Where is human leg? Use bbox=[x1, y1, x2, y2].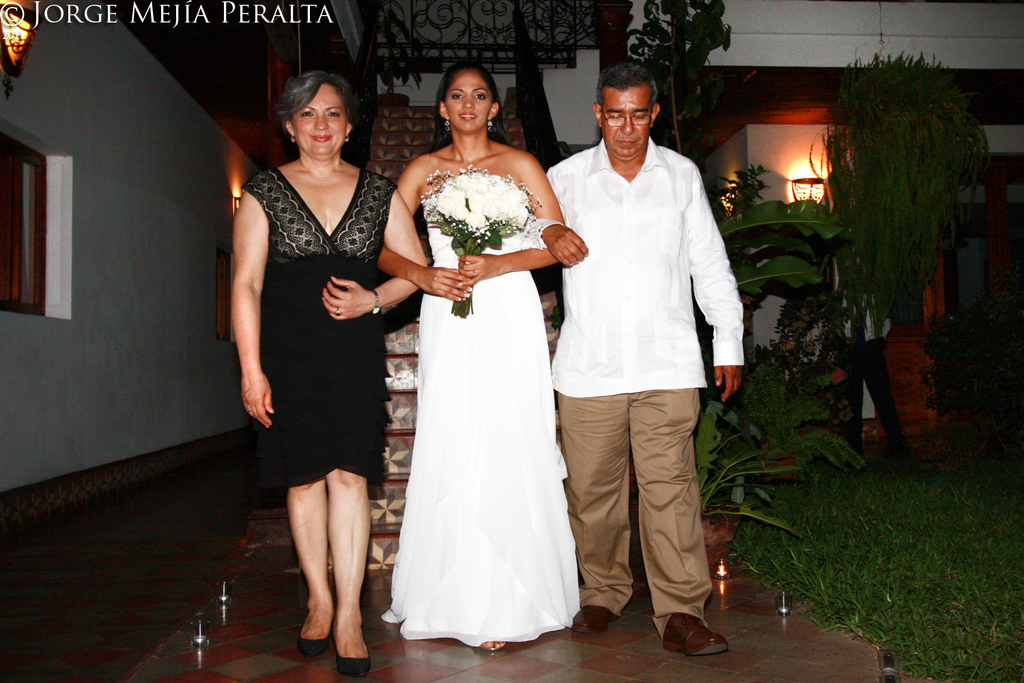
bbox=[337, 357, 371, 680].
